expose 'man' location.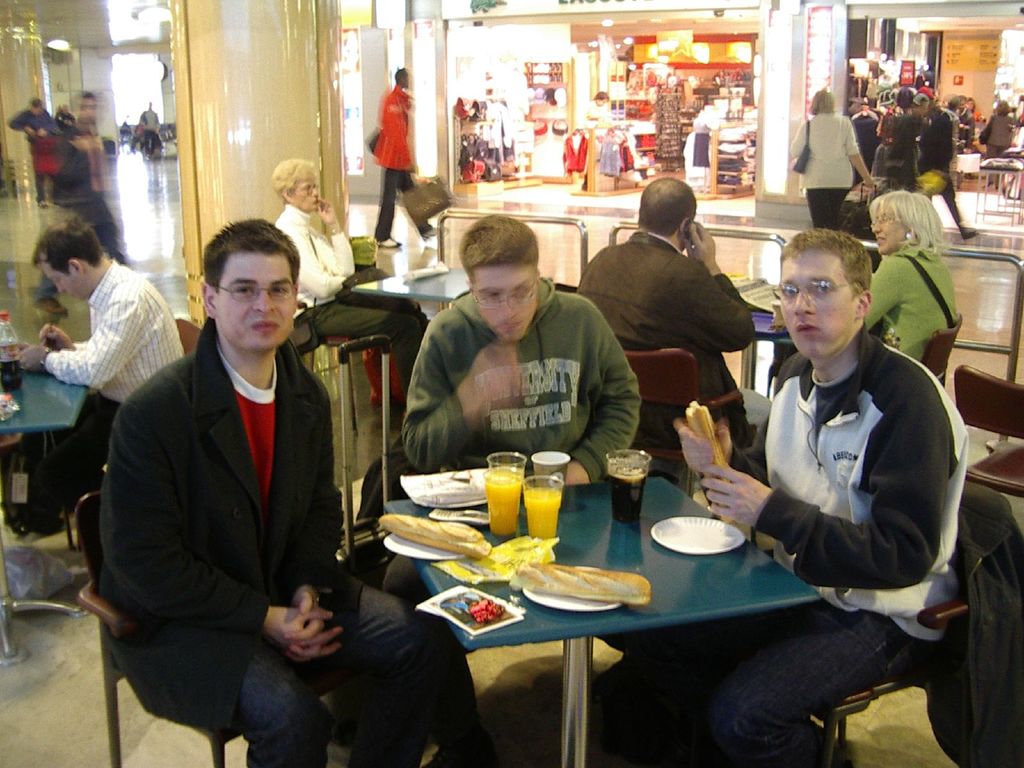
Exposed at l=0, t=219, r=184, b=532.
